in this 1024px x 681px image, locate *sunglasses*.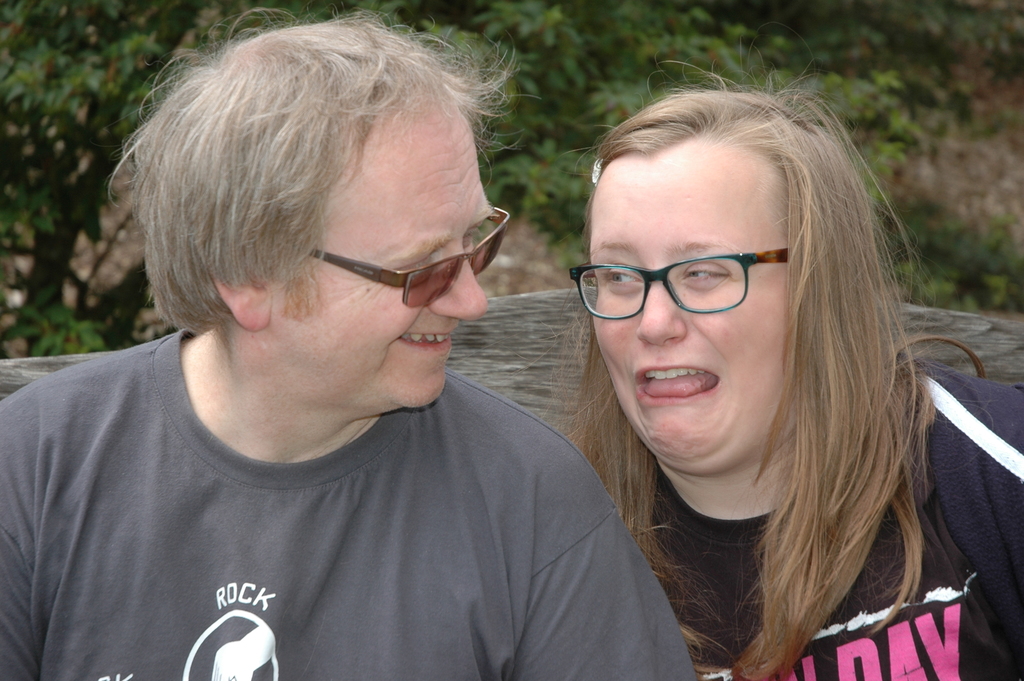
Bounding box: detection(310, 205, 511, 309).
